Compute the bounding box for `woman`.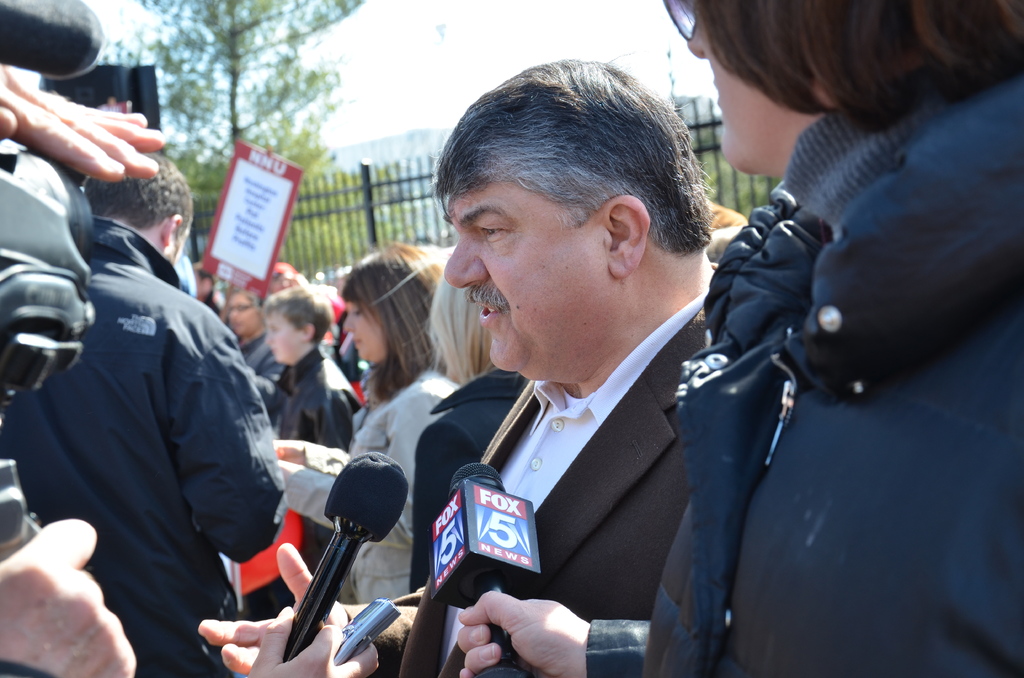
261,286,360,449.
